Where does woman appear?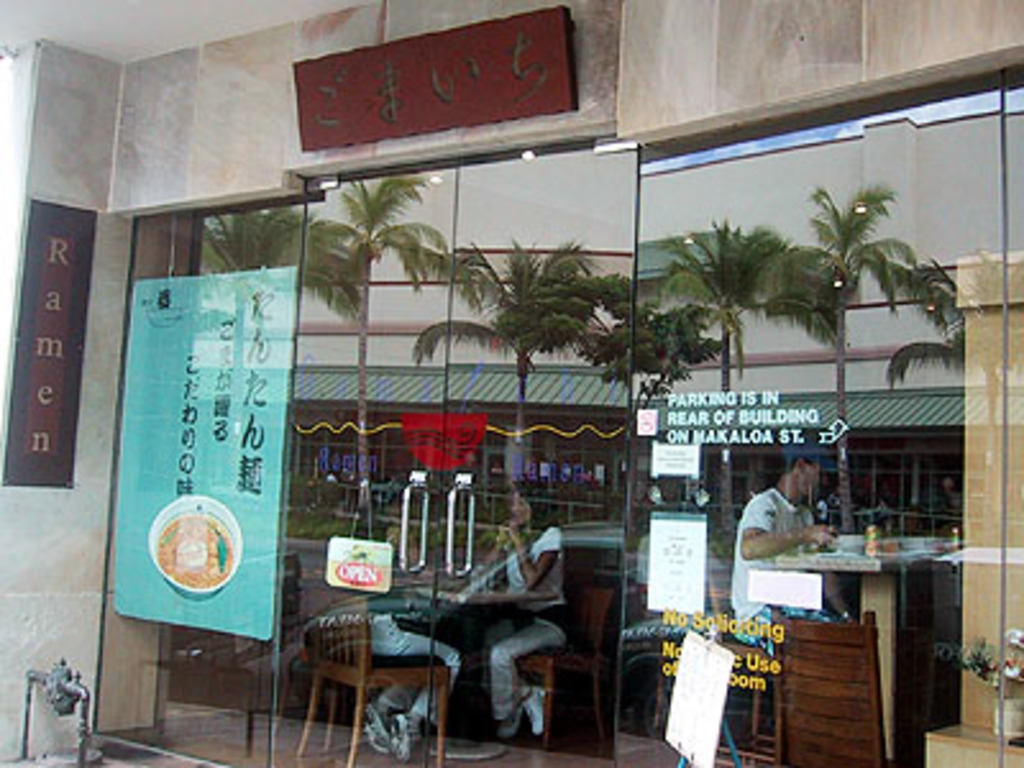
Appears at {"left": 435, "top": 504, "right": 573, "bottom": 748}.
